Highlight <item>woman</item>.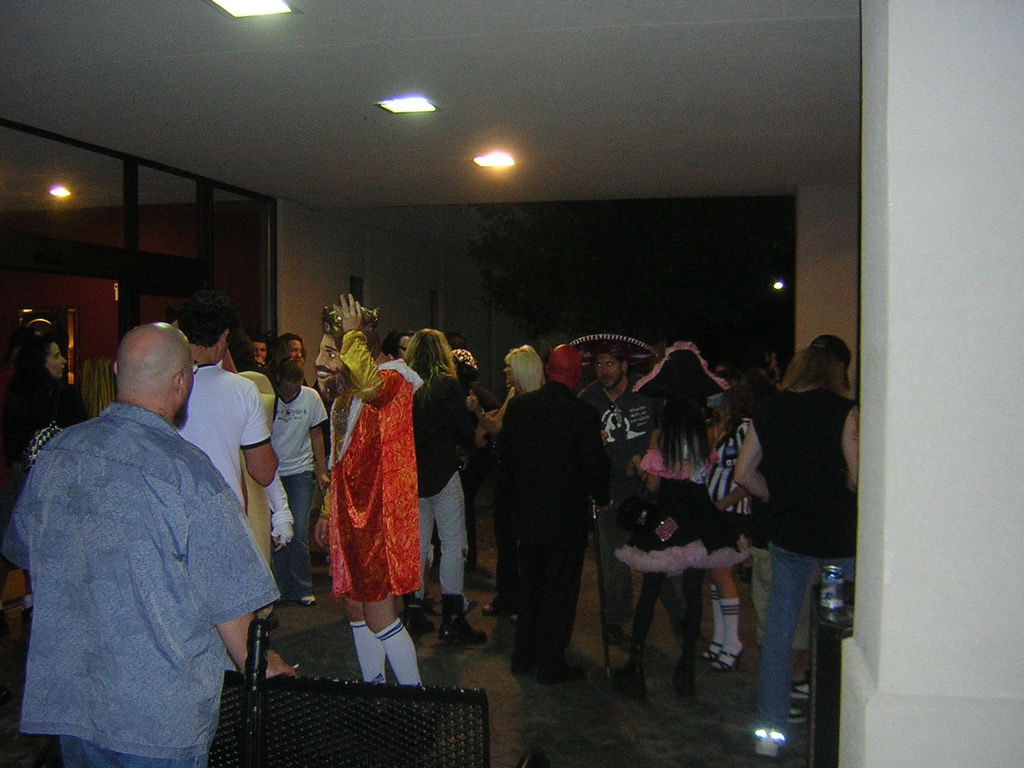
Highlighted region: 216/321/274/622.
